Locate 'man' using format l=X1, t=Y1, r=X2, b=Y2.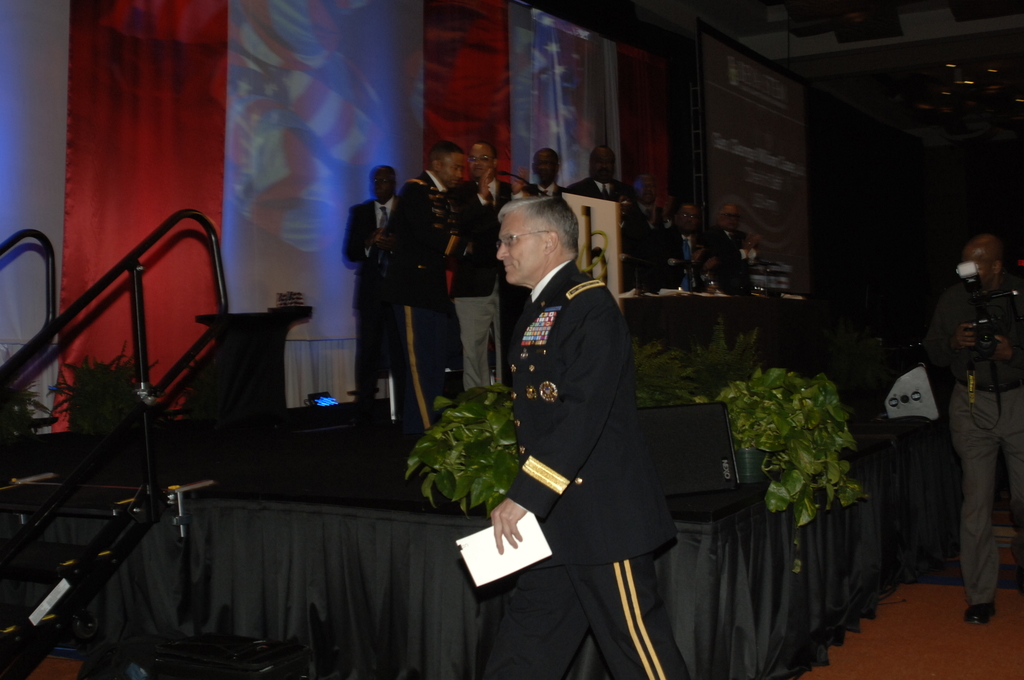
l=929, t=229, r=1023, b=631.
